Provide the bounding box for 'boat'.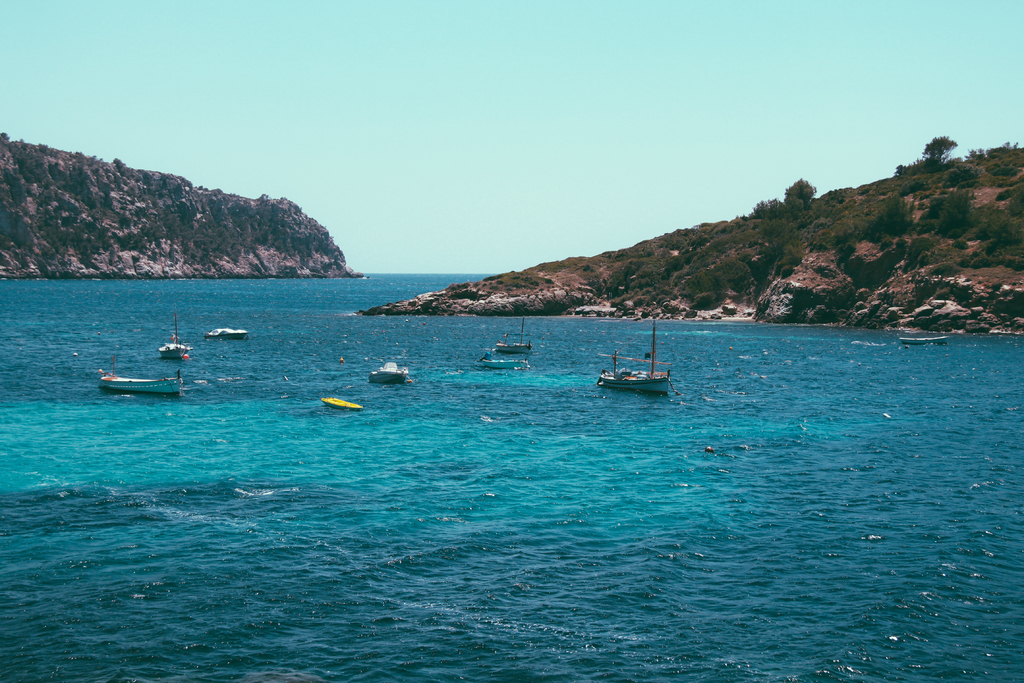
detection(99, 370, 200, 399).
